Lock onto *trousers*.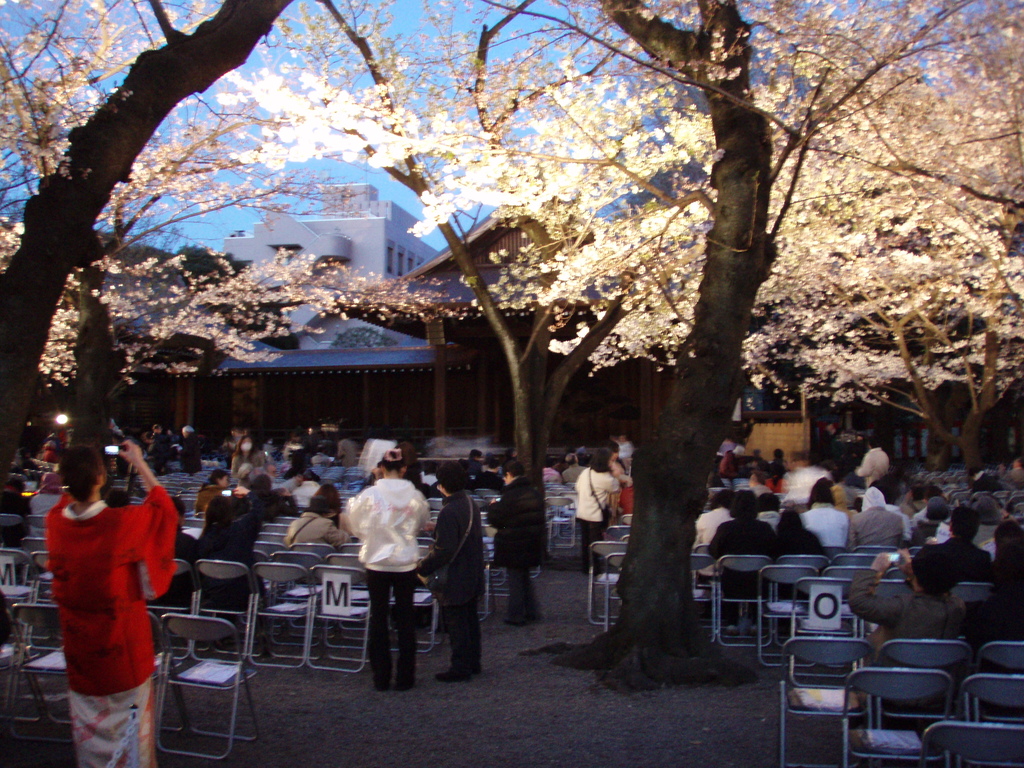
Locked: crop(580, 517, 609, 569).
